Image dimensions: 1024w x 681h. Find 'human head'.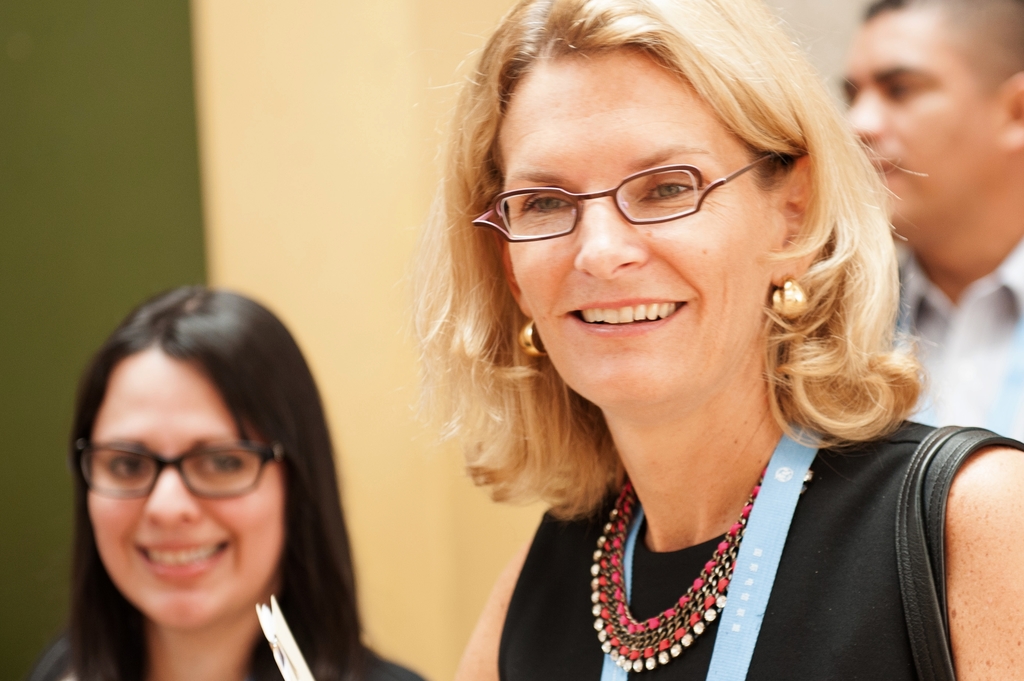
bbox(74, 292, 307, 618).
